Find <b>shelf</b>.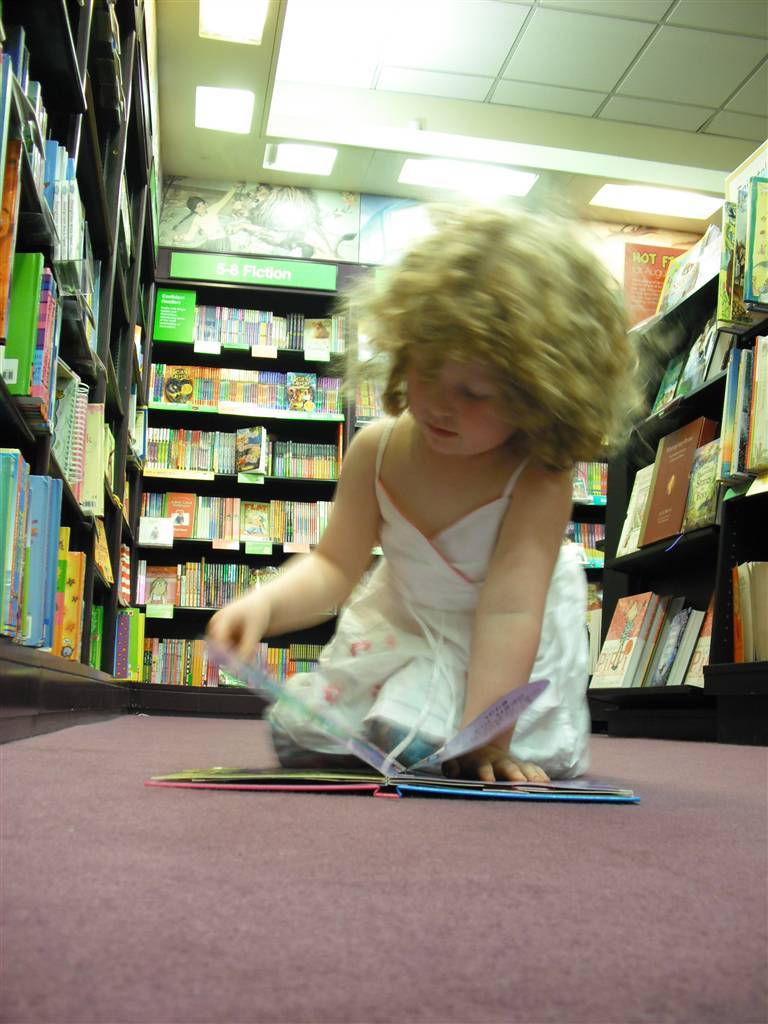
93/542/143/672.
